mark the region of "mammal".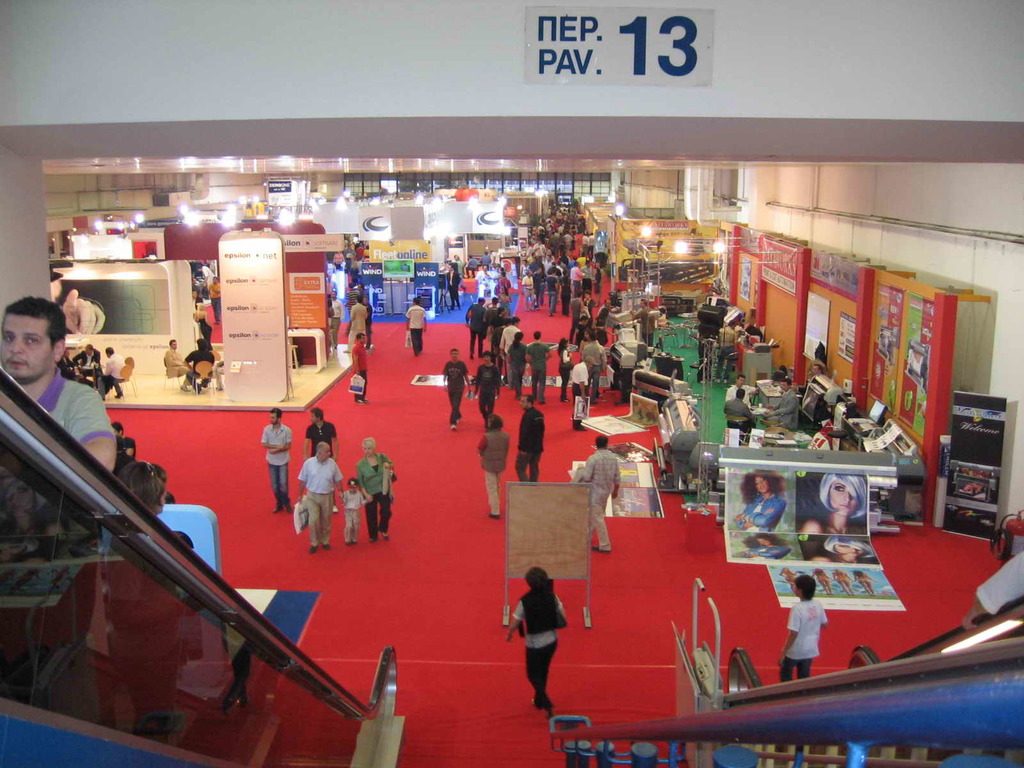
Region: Rect(103, 456, 195, 552).
